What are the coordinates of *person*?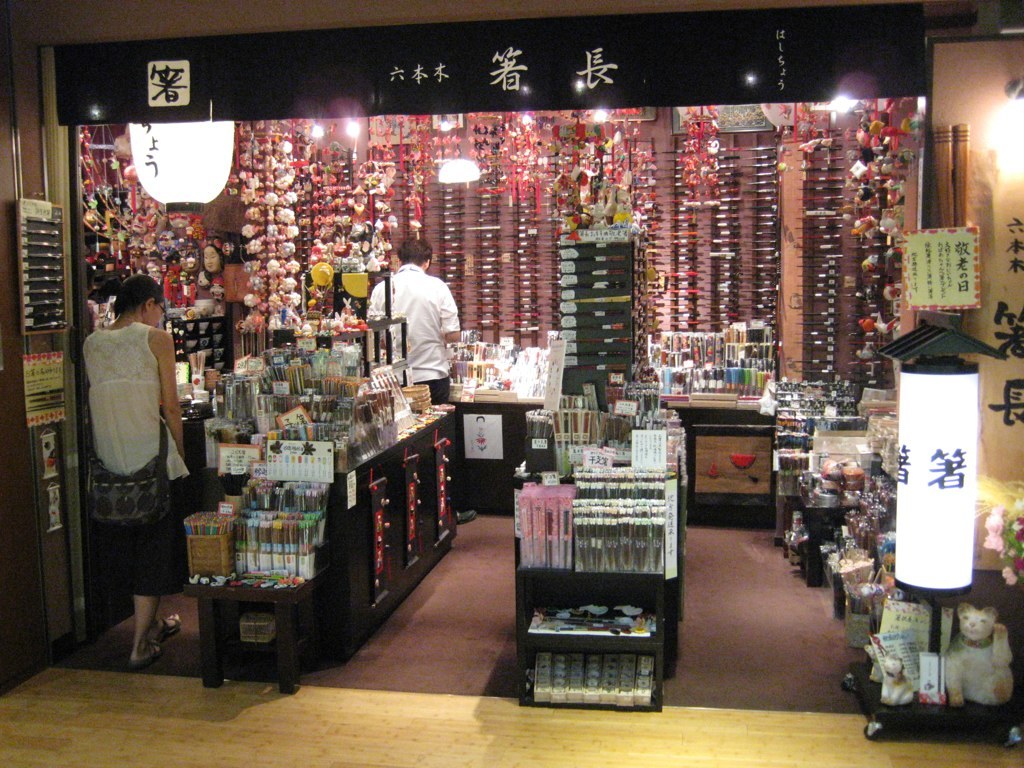
BBox(79, 273, 191, 669).
